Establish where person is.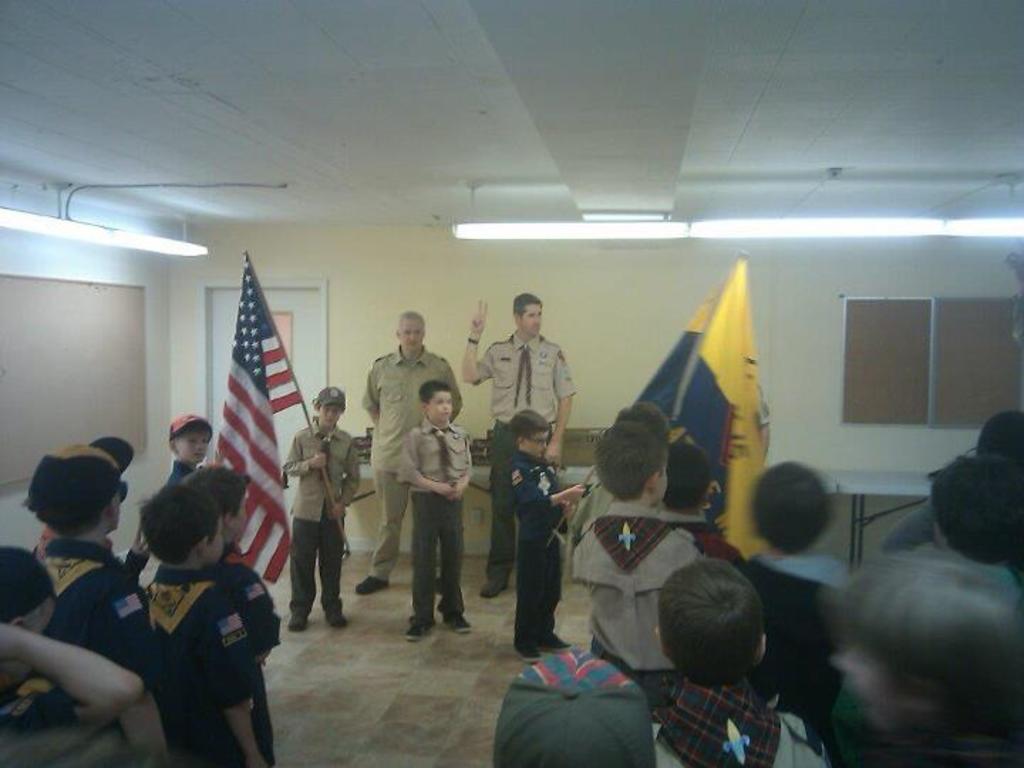
Established at 353, 306, 464, 596.
